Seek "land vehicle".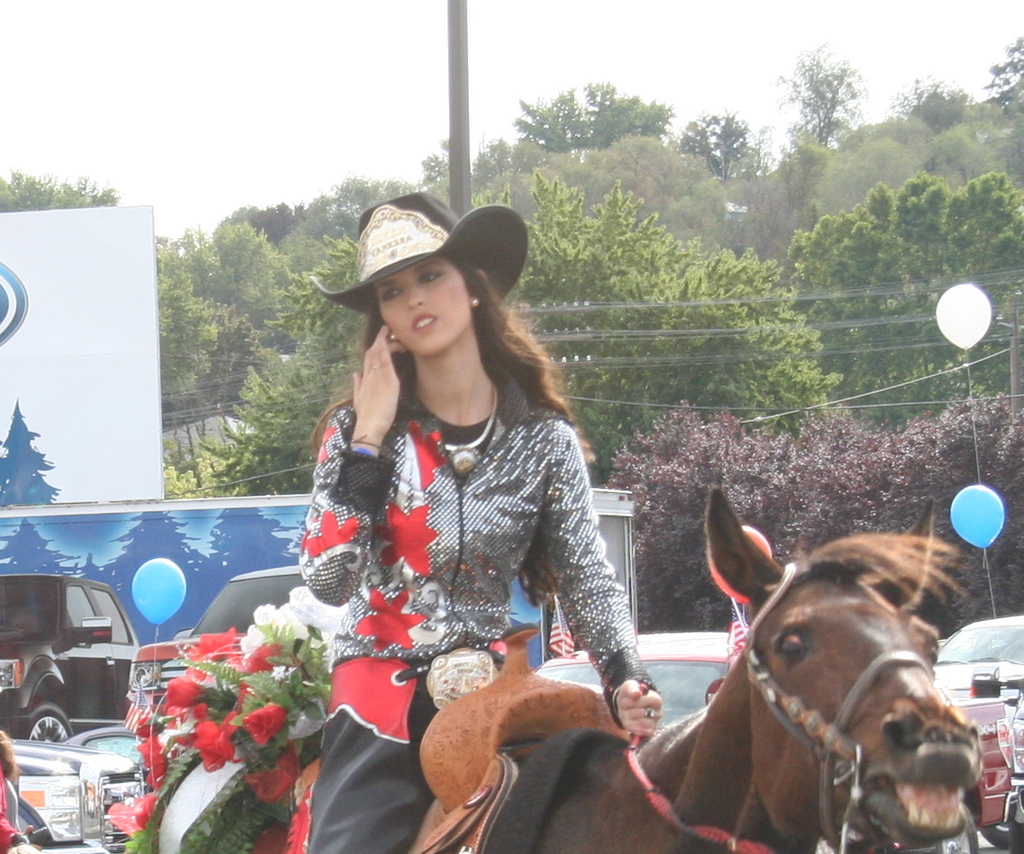
22/577/127/712.
